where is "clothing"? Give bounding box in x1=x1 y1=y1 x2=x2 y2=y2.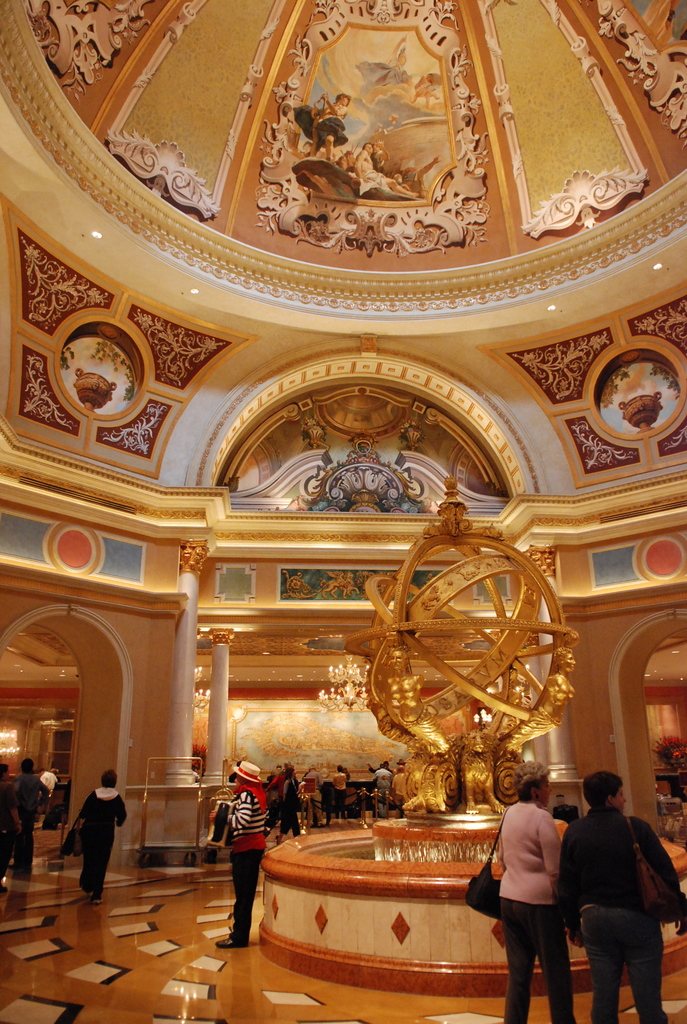
x1=229 y1=847 x2=260 y2=941.
